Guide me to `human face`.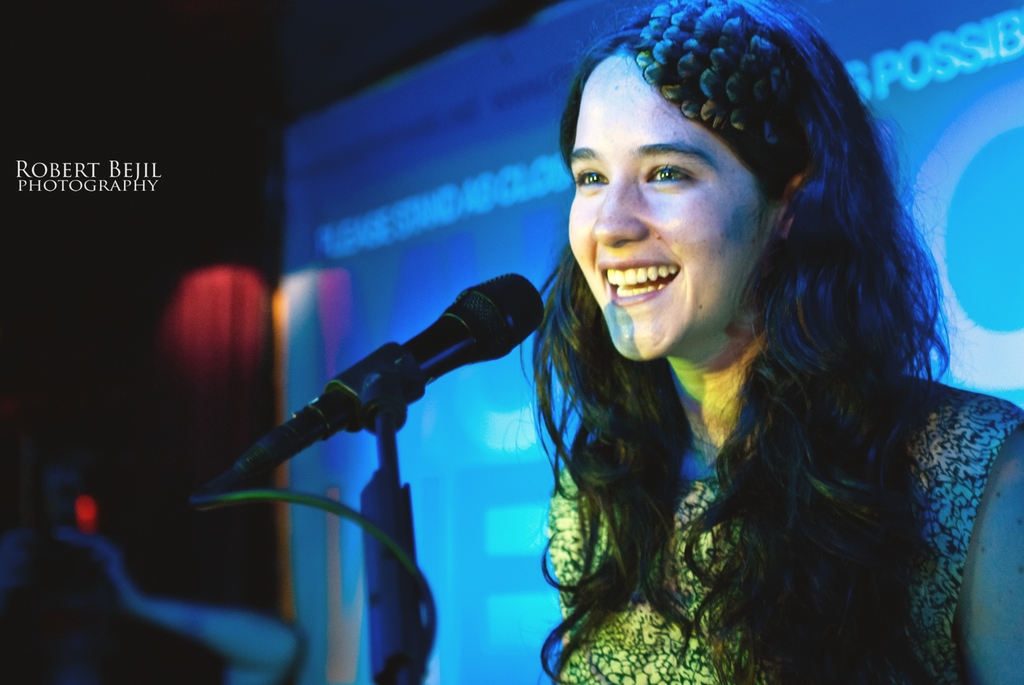
Guidance: locate(564, 54, 781, 360).
